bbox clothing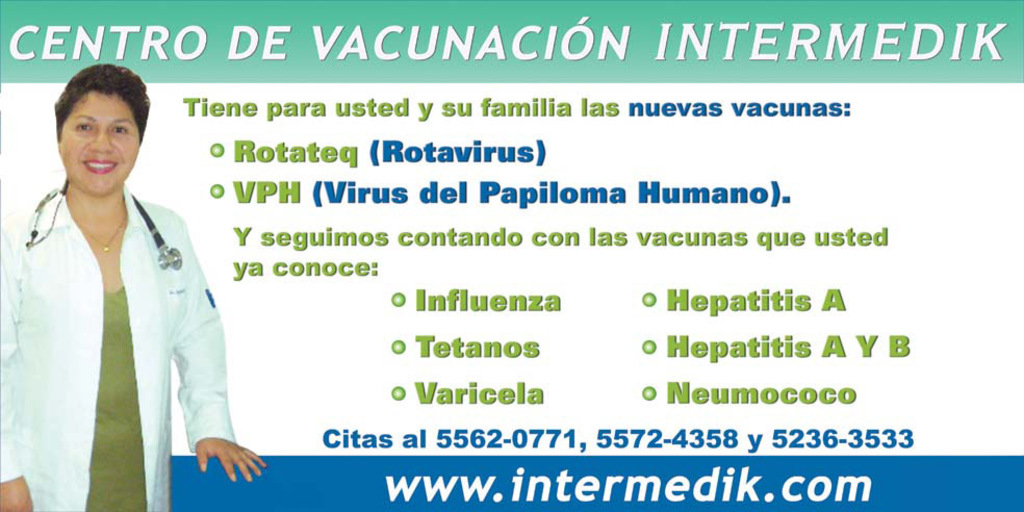
<region>0, 186, 236, 511</region>
